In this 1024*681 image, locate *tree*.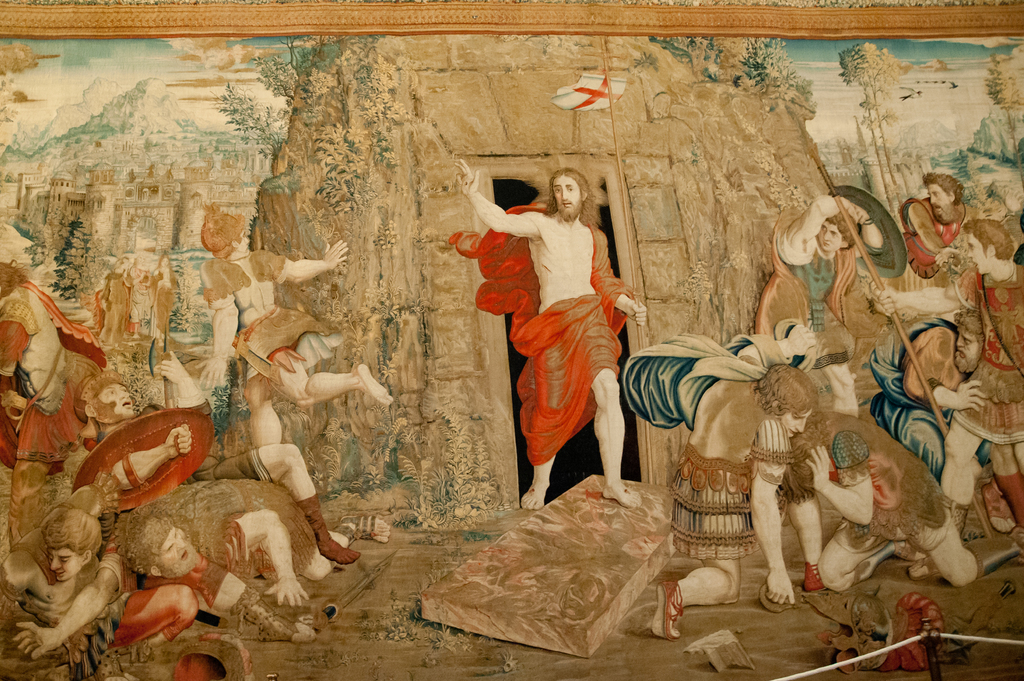
Bounding box: 216:36:344:166.
